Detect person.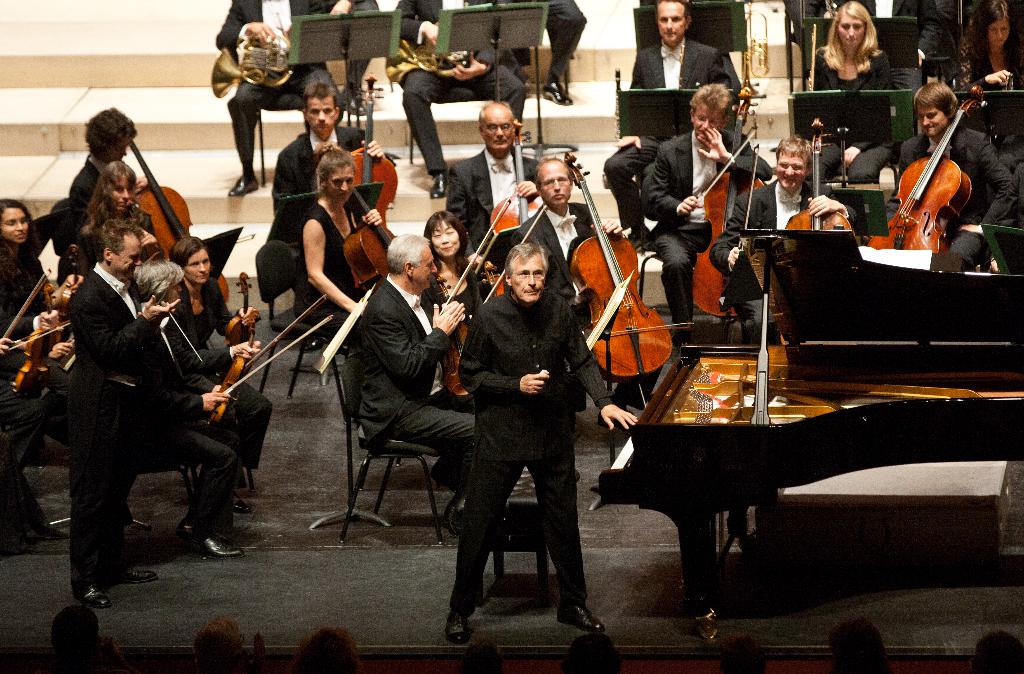
Detected at <region>292, 143, 367, 422</region>.
